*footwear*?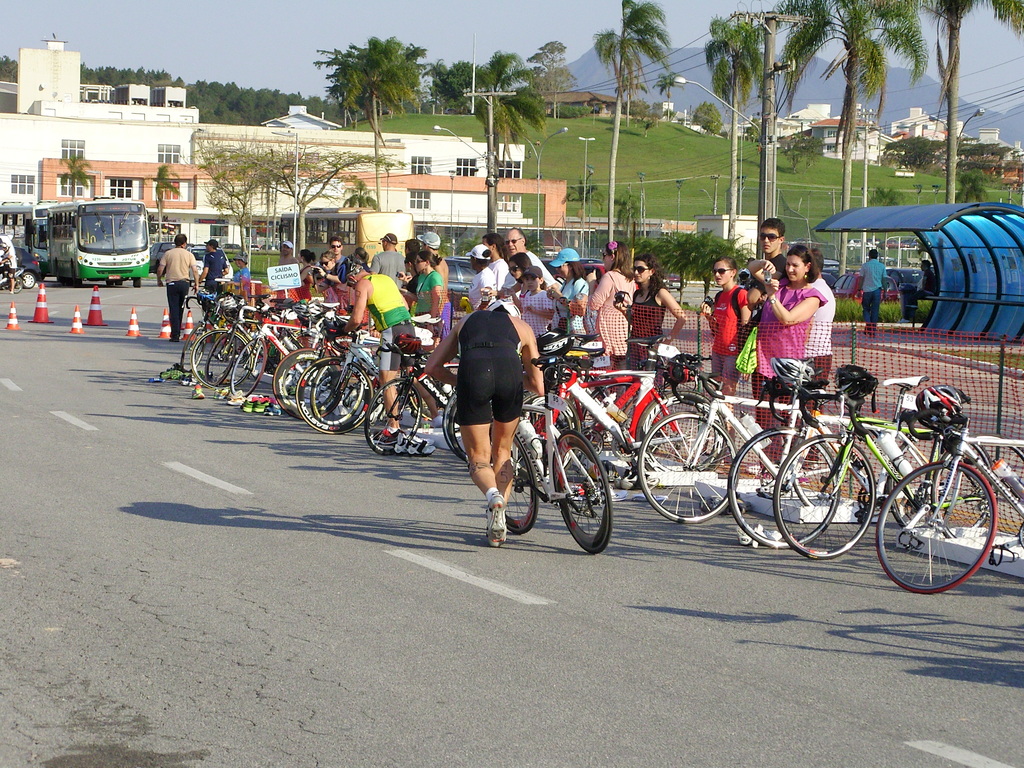
{"x1": 372, "y1": 426, "x2": 397, "y2": 446}
